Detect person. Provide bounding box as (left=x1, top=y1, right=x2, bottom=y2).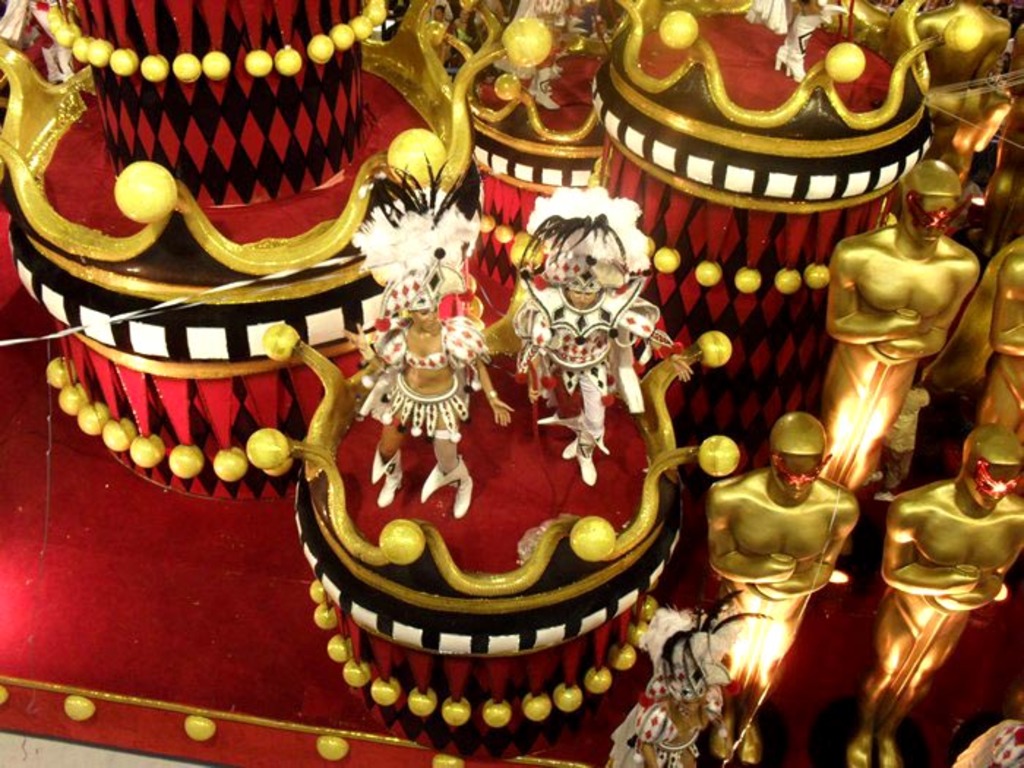
(left=338, top=159, right=515, bottom=513).
